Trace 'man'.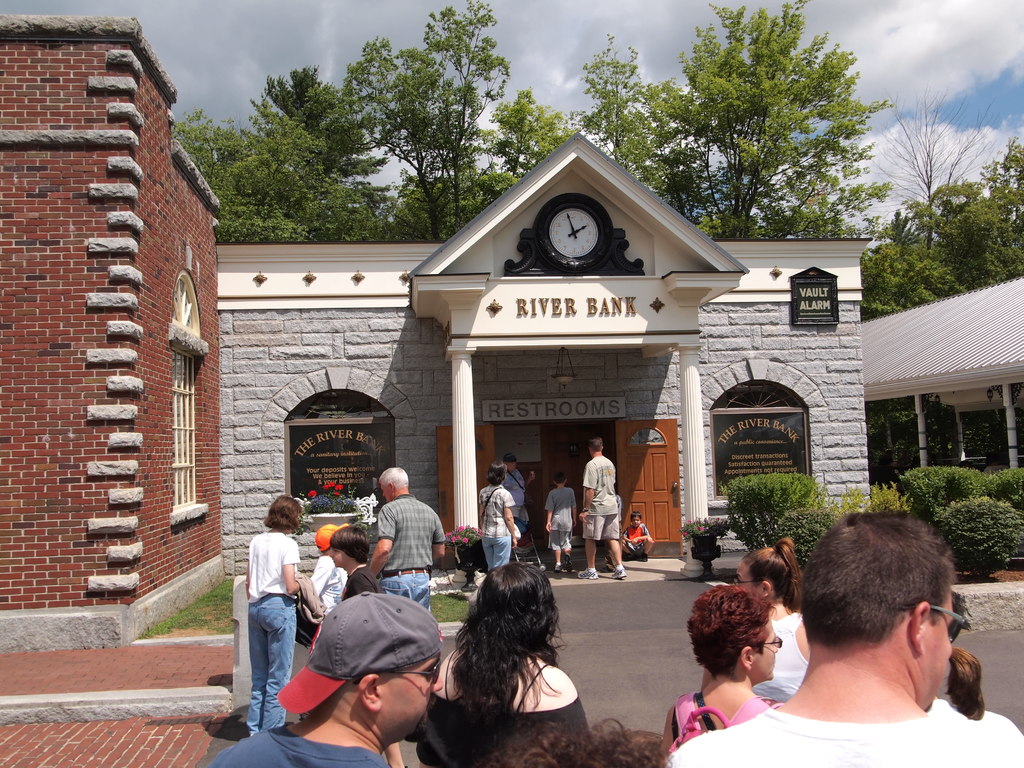
Traced to box(504, 451, 531, 529).
